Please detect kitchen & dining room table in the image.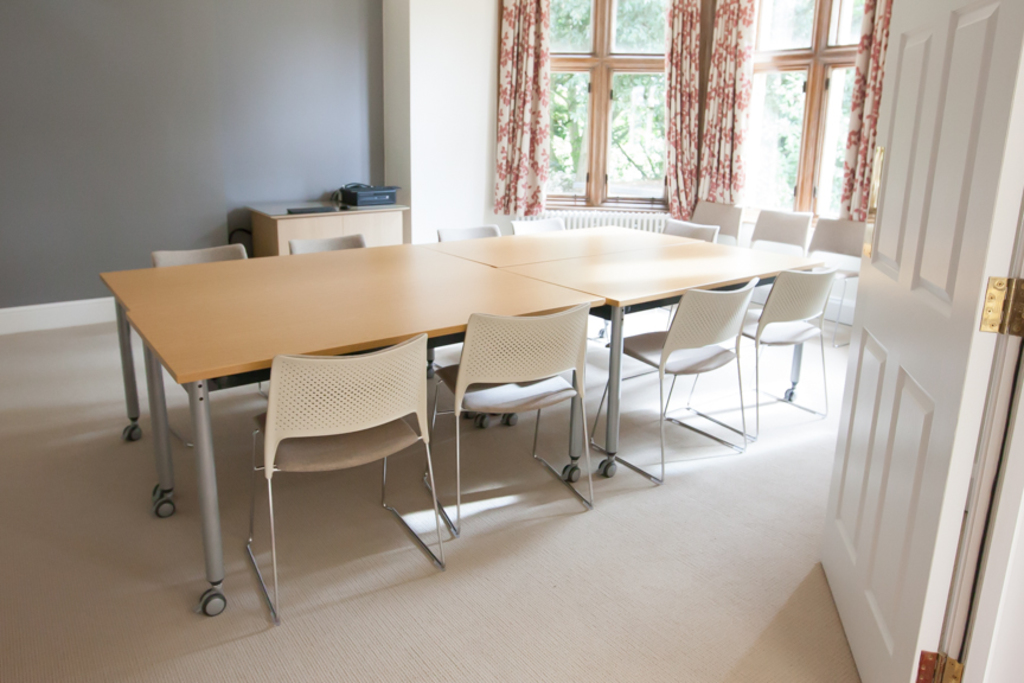
x1=103, y1=235, x2=593, y2=572.
